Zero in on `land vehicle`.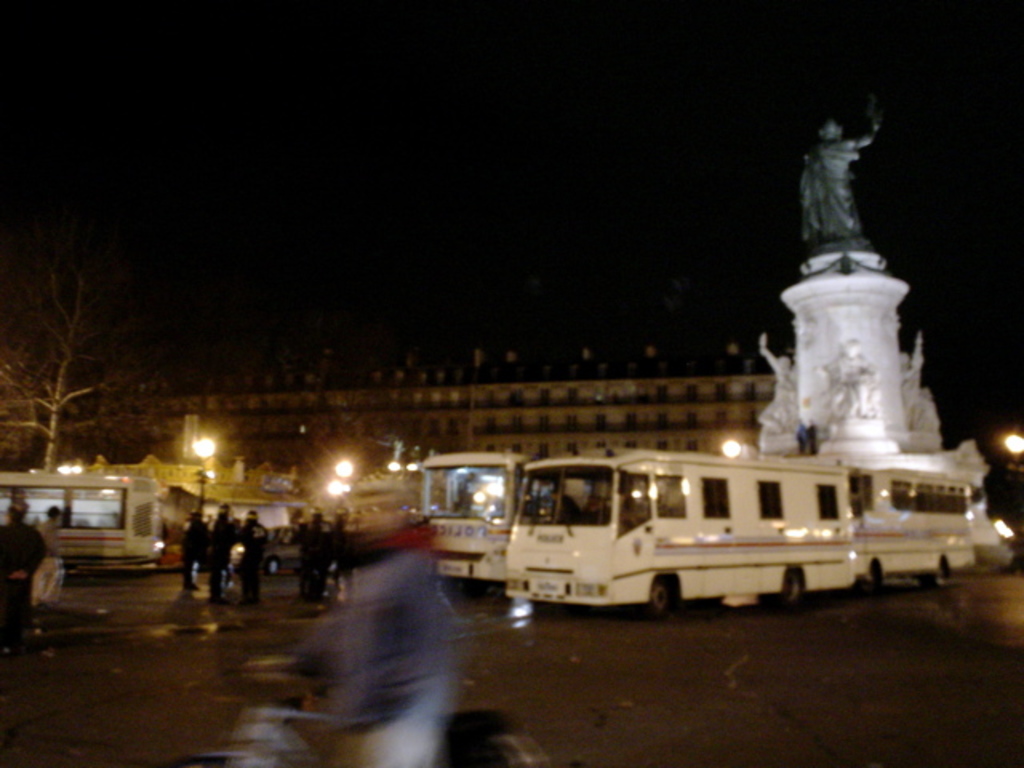
Zeroed in: x1=850 y1=456 x2=978 y2=587.
